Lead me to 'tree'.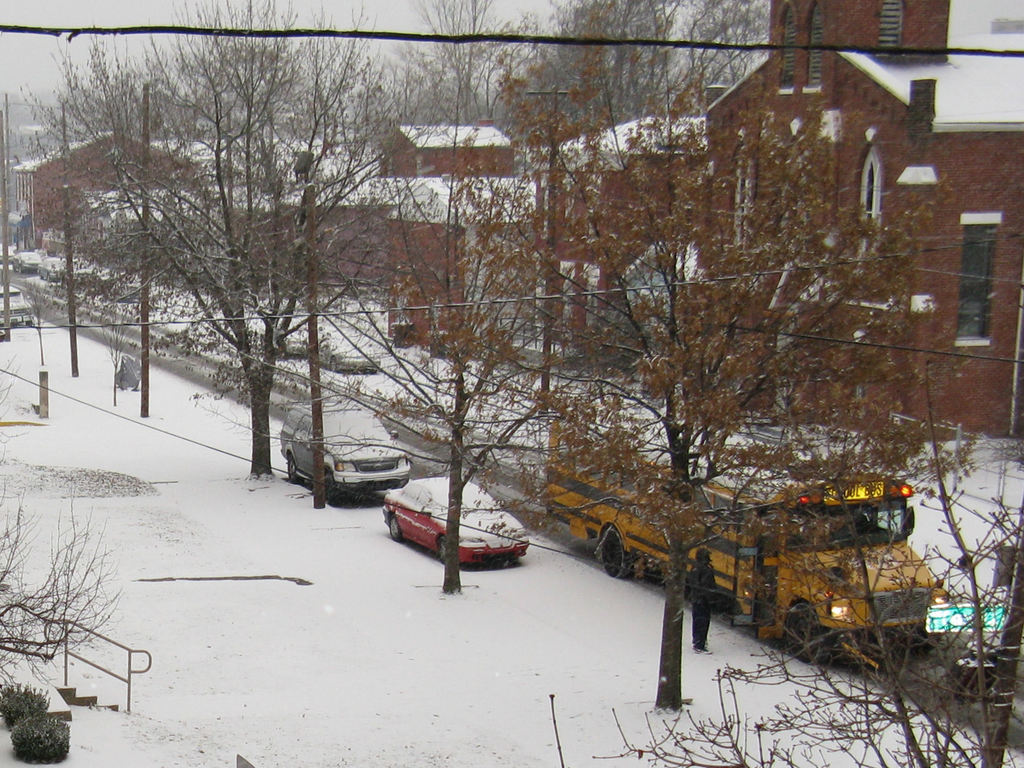
Lead to x1=61, y1=36, x2=176, y2=391.
